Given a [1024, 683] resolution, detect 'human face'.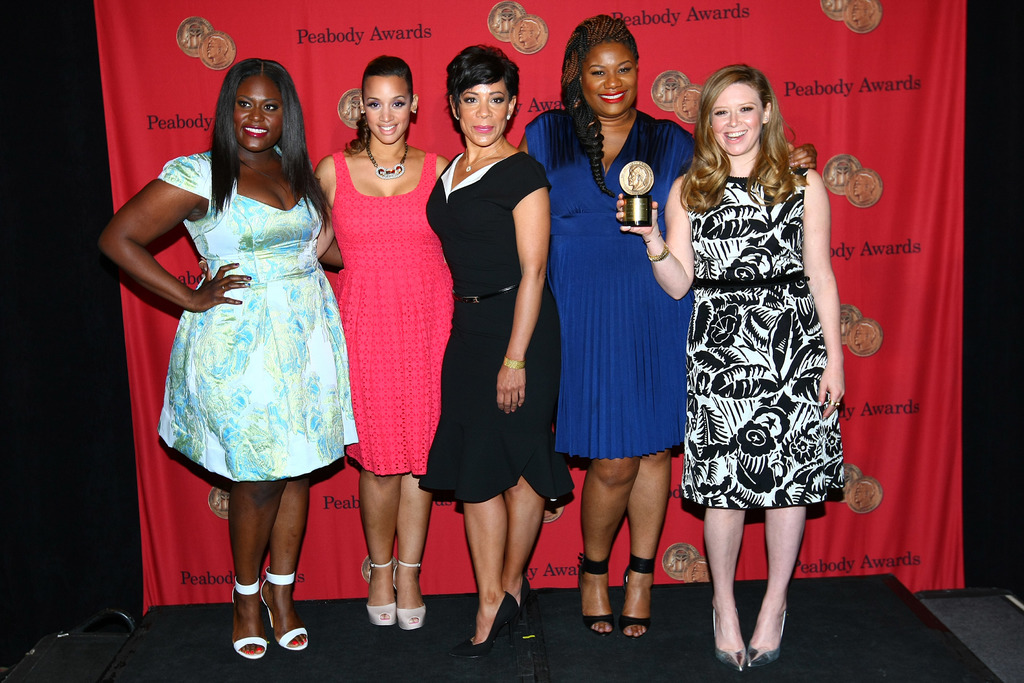
<box>362,74,412,144</box>.
